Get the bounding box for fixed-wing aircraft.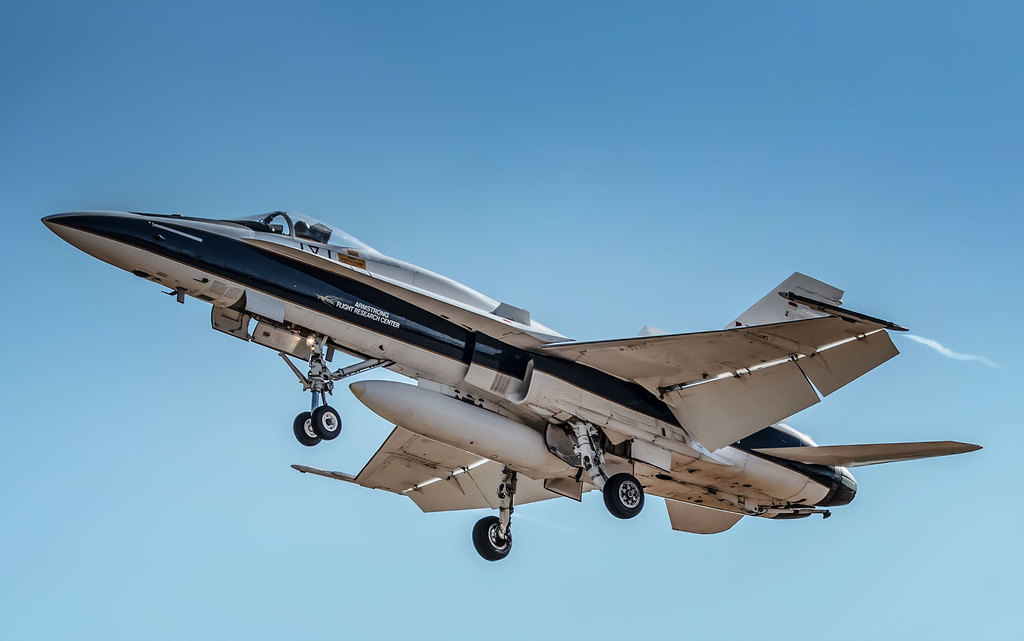
(x1=38, y1=210, x2=979, y2=564).
